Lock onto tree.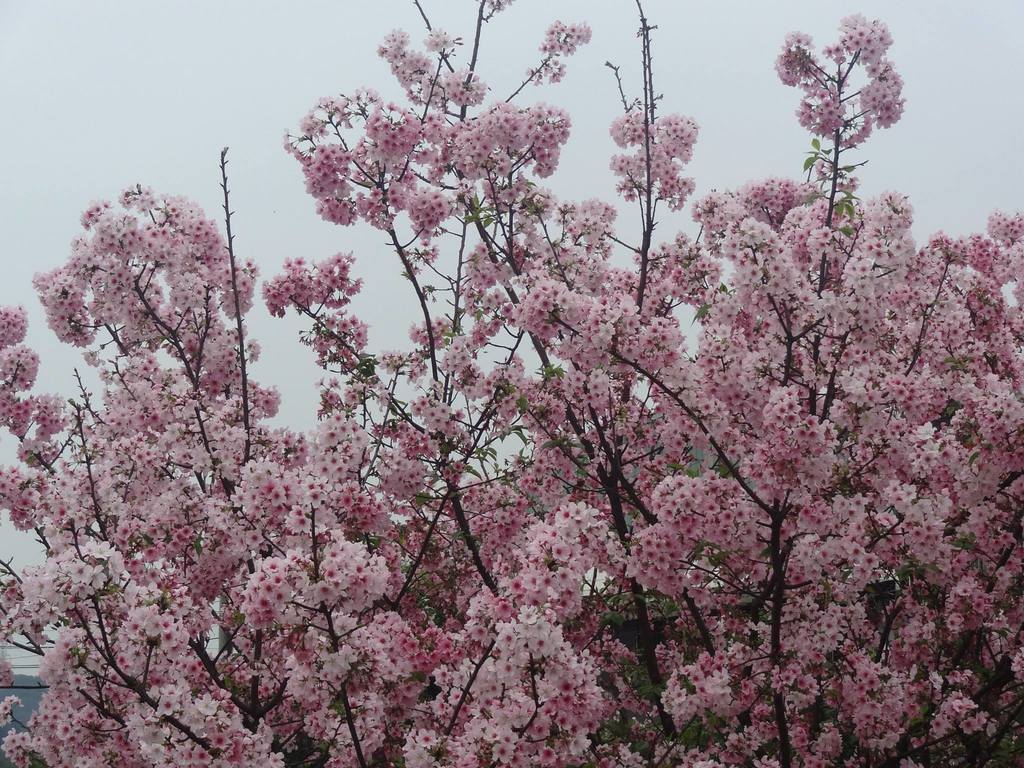
Locked: detection(54, 0, 996, 756).
